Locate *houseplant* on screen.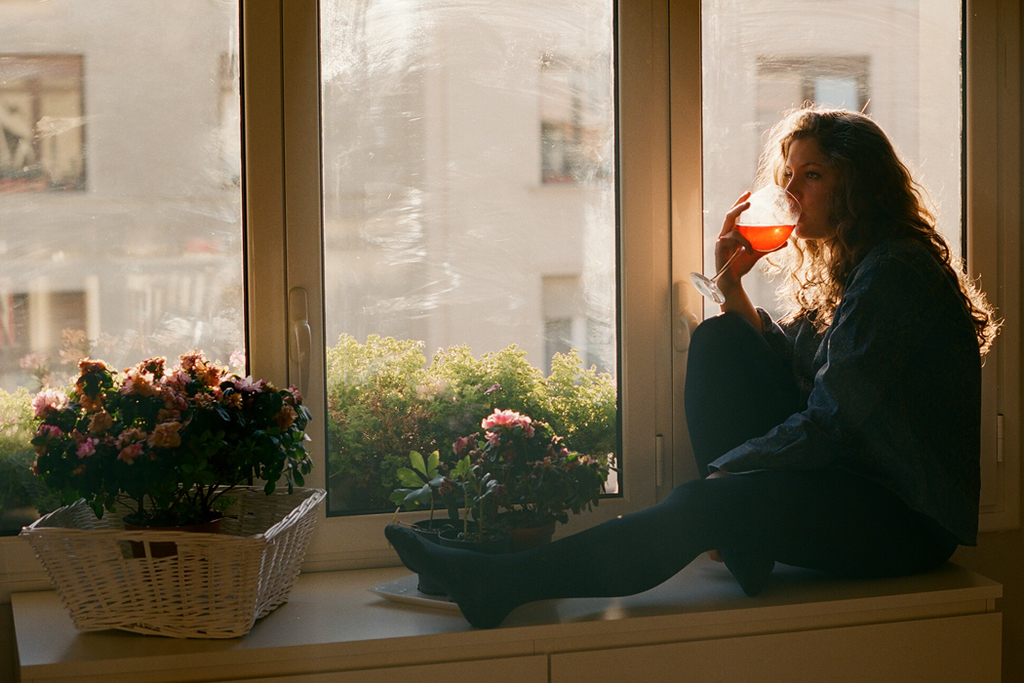
On screen at {"left": 440, "top": 447, "right": 505, "bottom": 550}.
